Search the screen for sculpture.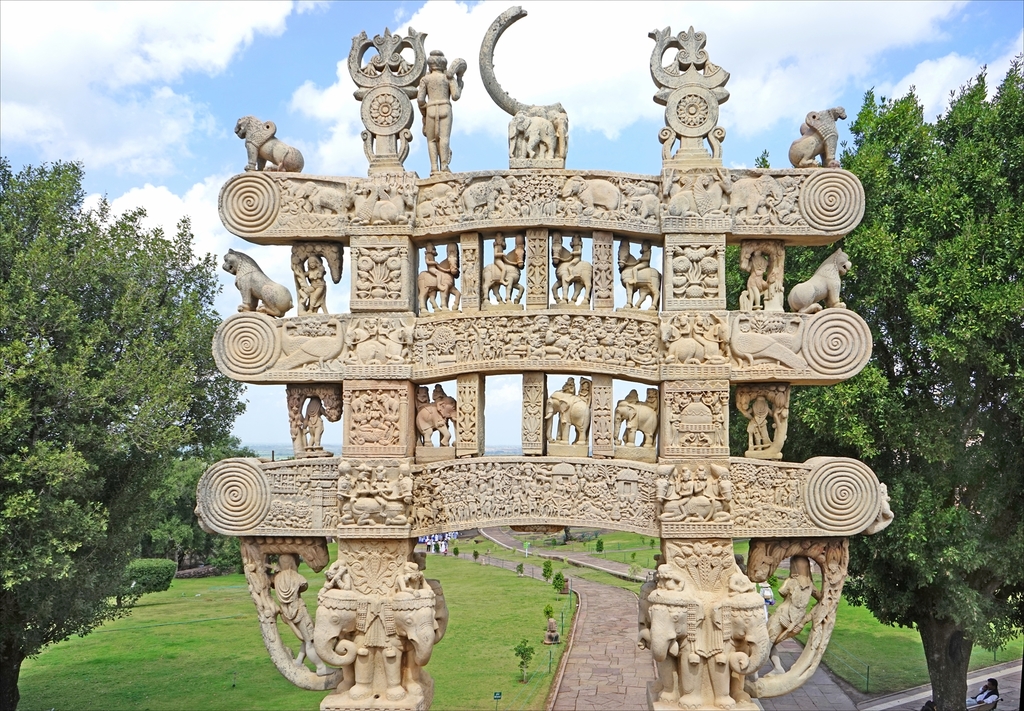
Found at (x1=486, y1=237, x2=531, y2=303).
